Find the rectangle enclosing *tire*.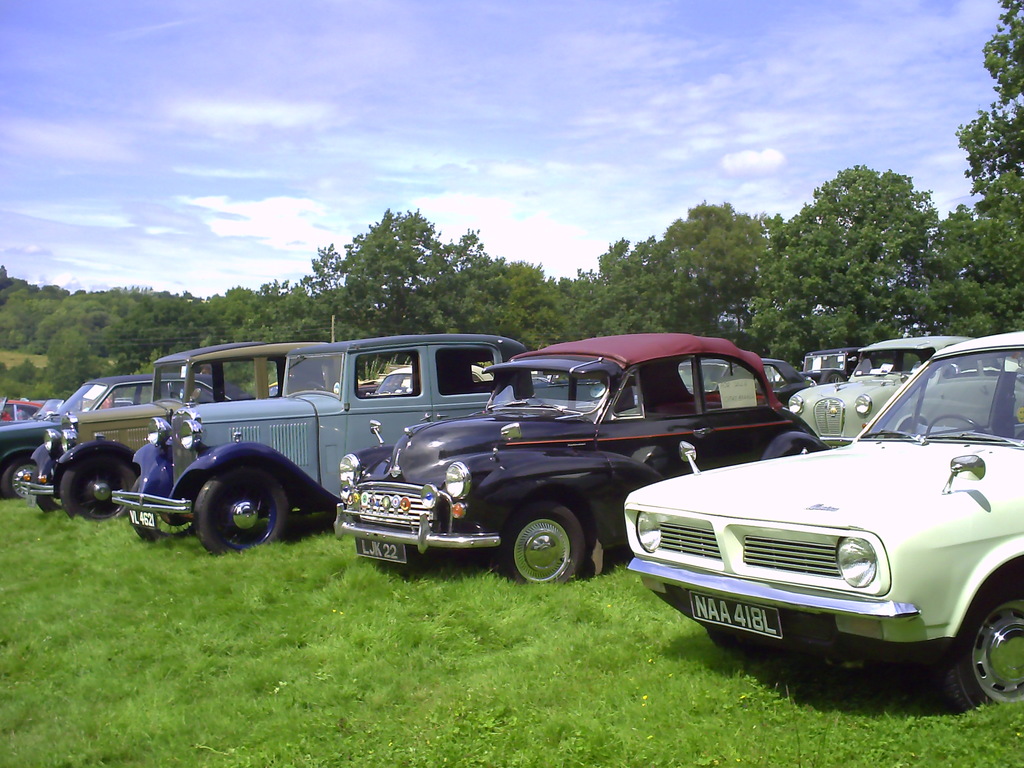
bbox=[710, 620, 817, 662].
